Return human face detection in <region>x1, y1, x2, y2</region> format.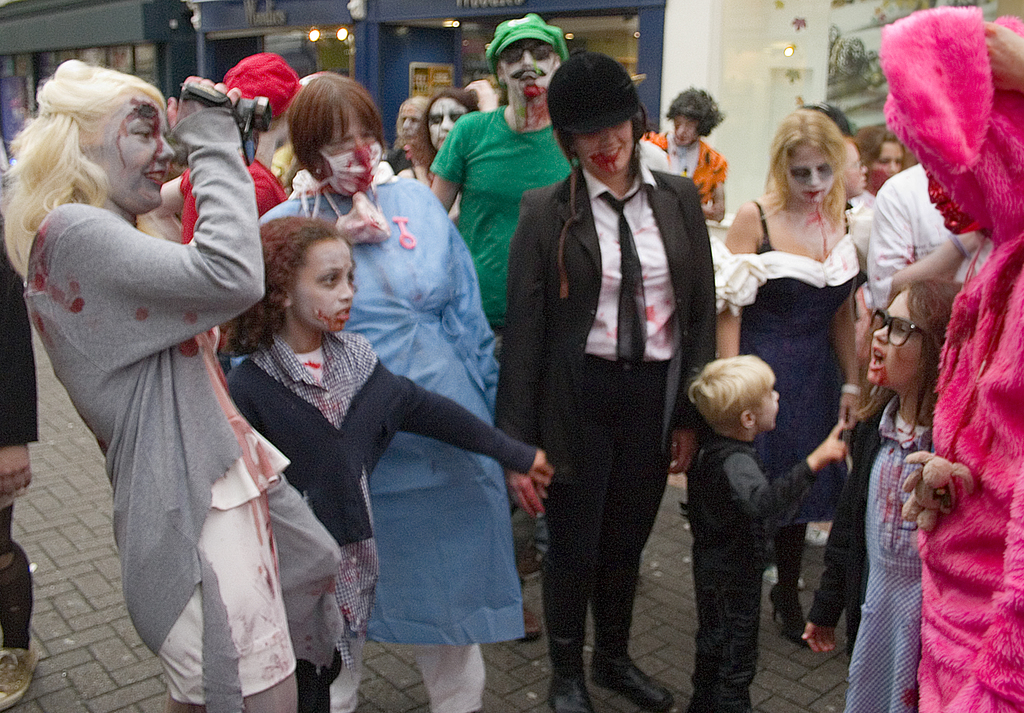
<region>842, 141, 870, 192</region>.
